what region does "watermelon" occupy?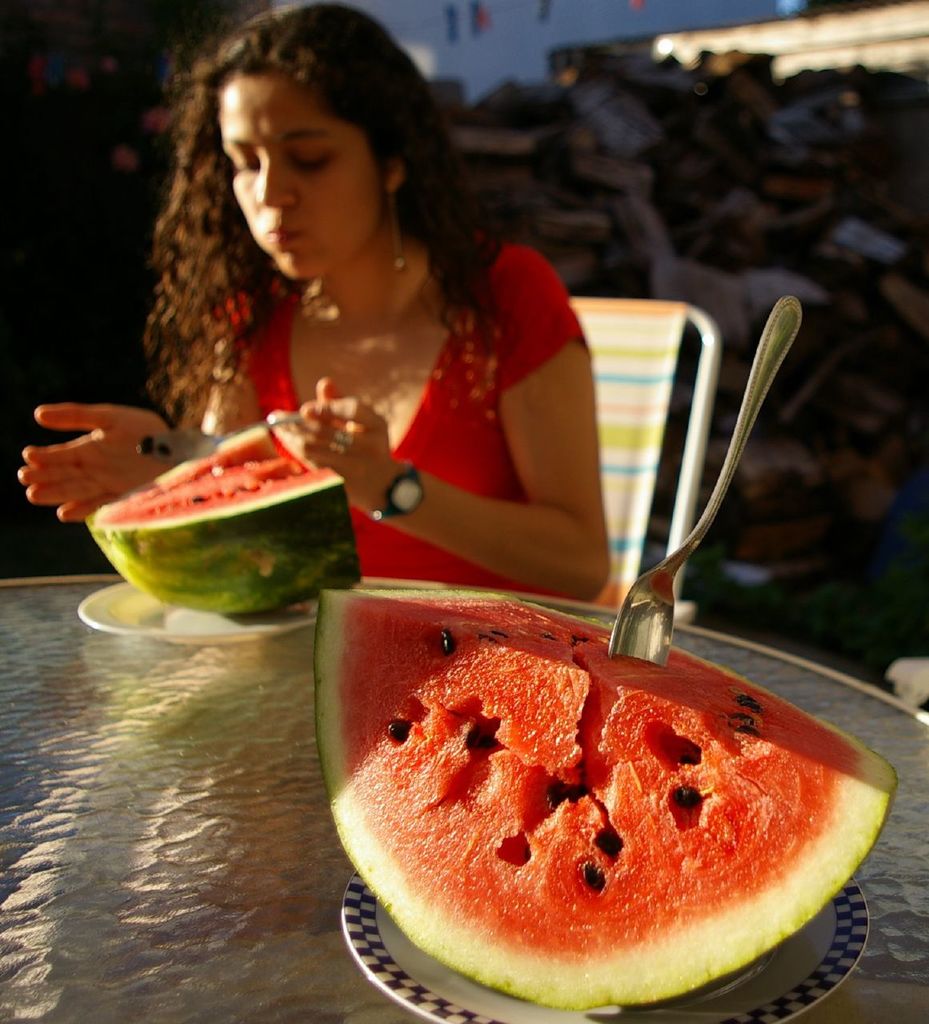
region(85, 422, 365, 621).
